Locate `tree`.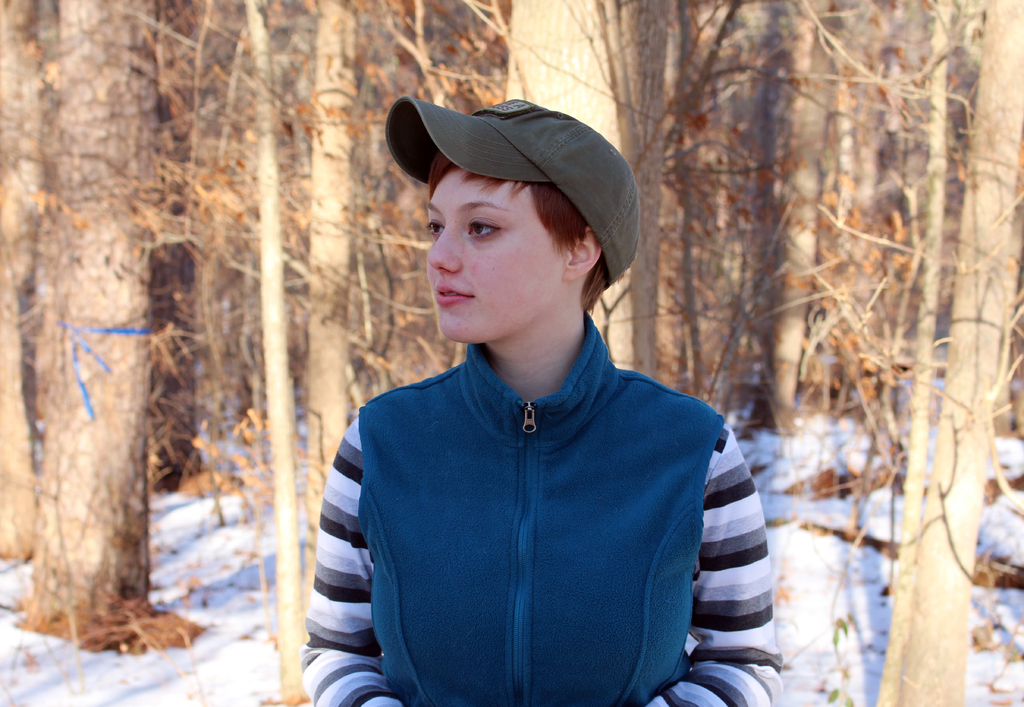
Bounding box: (799, 0, 1023, 706).
